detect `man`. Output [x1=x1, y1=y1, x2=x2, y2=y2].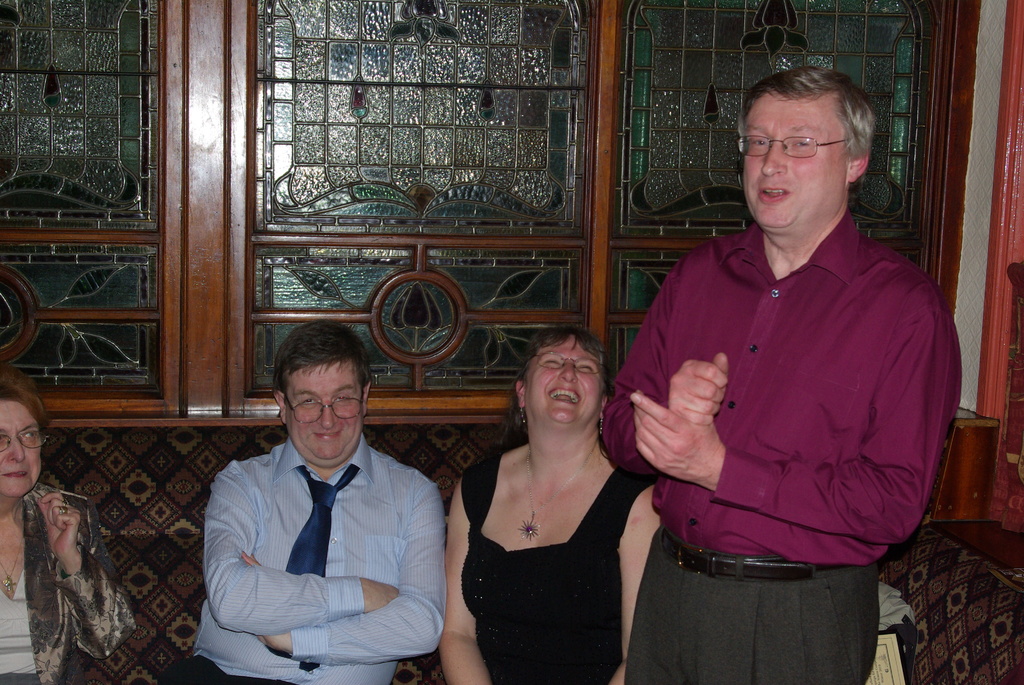
[x1=186, y1=332, x2=465, y2=669].
